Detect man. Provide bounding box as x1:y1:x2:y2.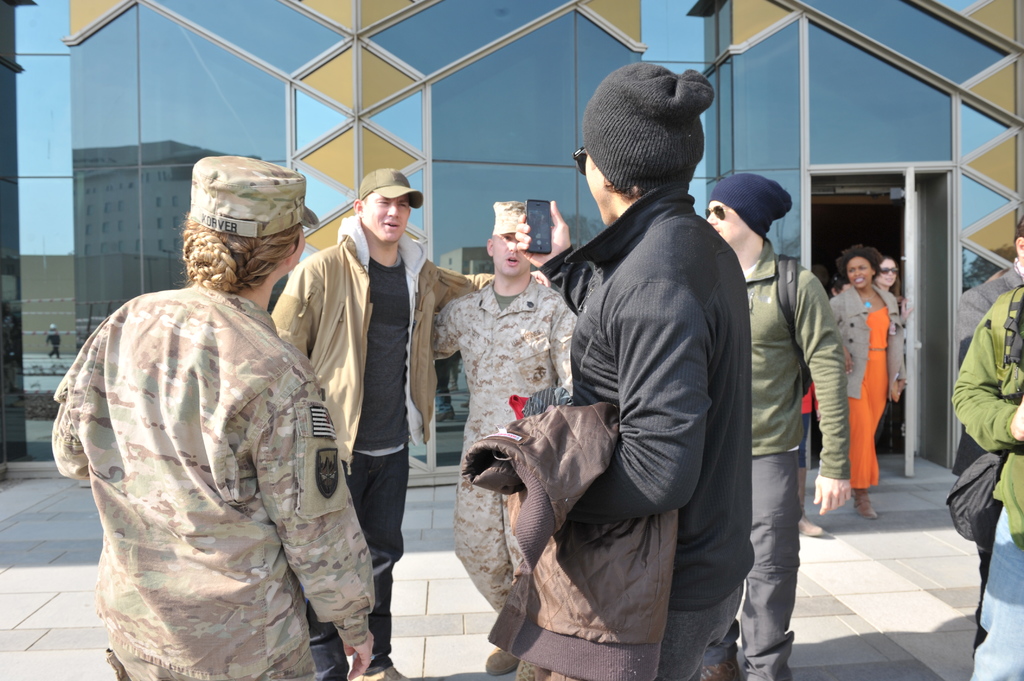
703:172:855:680.
